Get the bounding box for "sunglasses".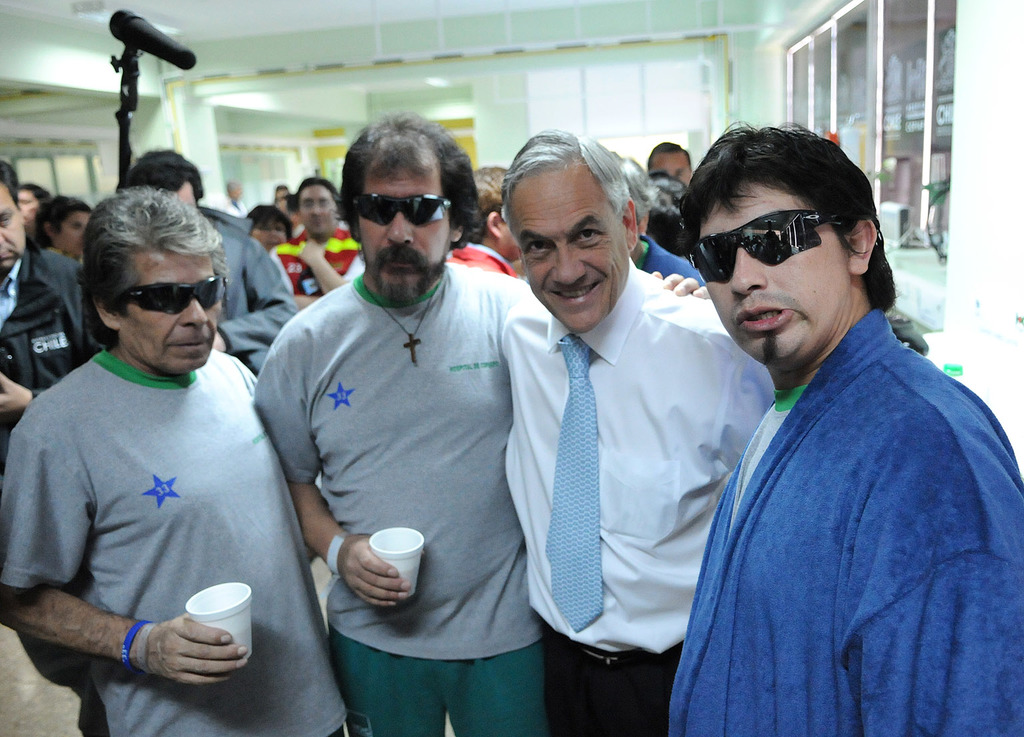
<region>688, 213, 845, 284</region>.
